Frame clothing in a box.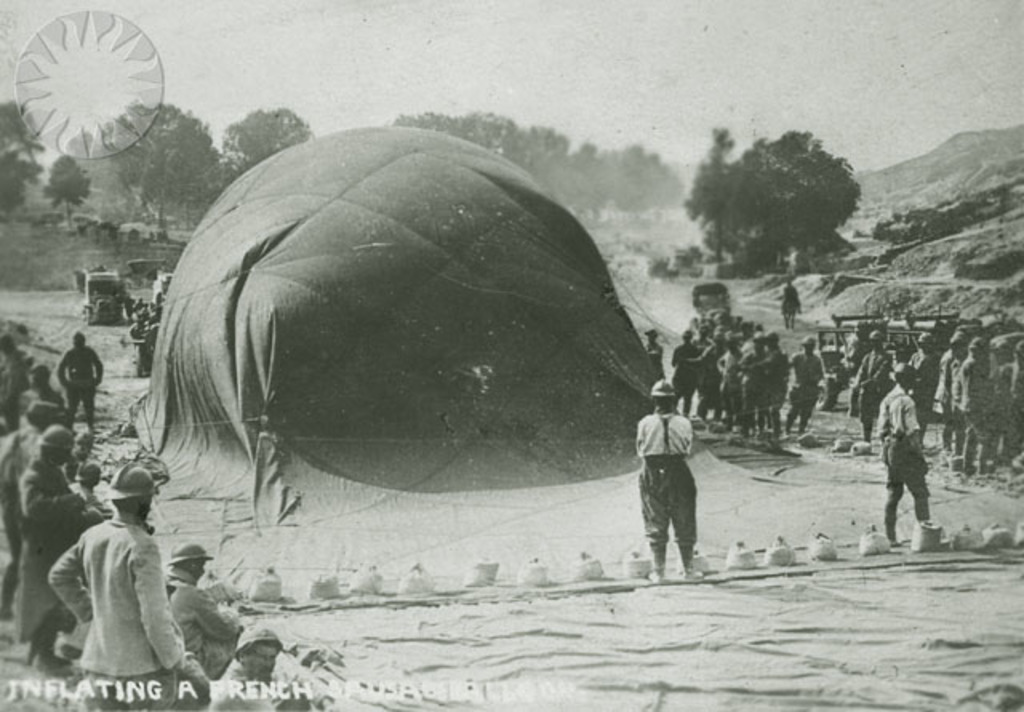
14/427/96/637.
